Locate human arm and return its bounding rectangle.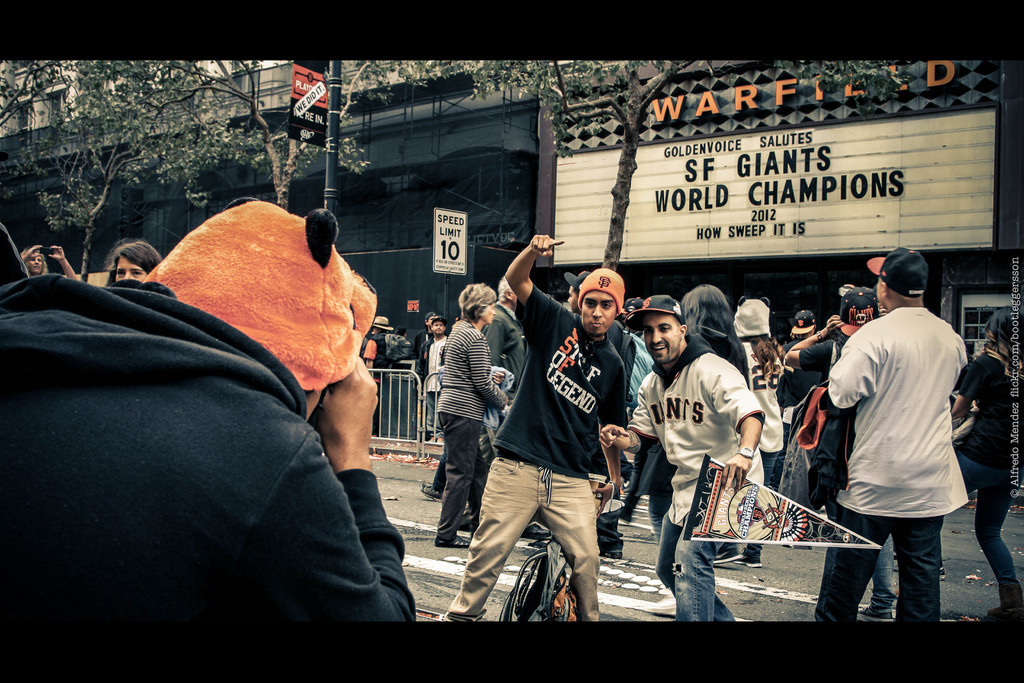
239, 346, 417, 639.
